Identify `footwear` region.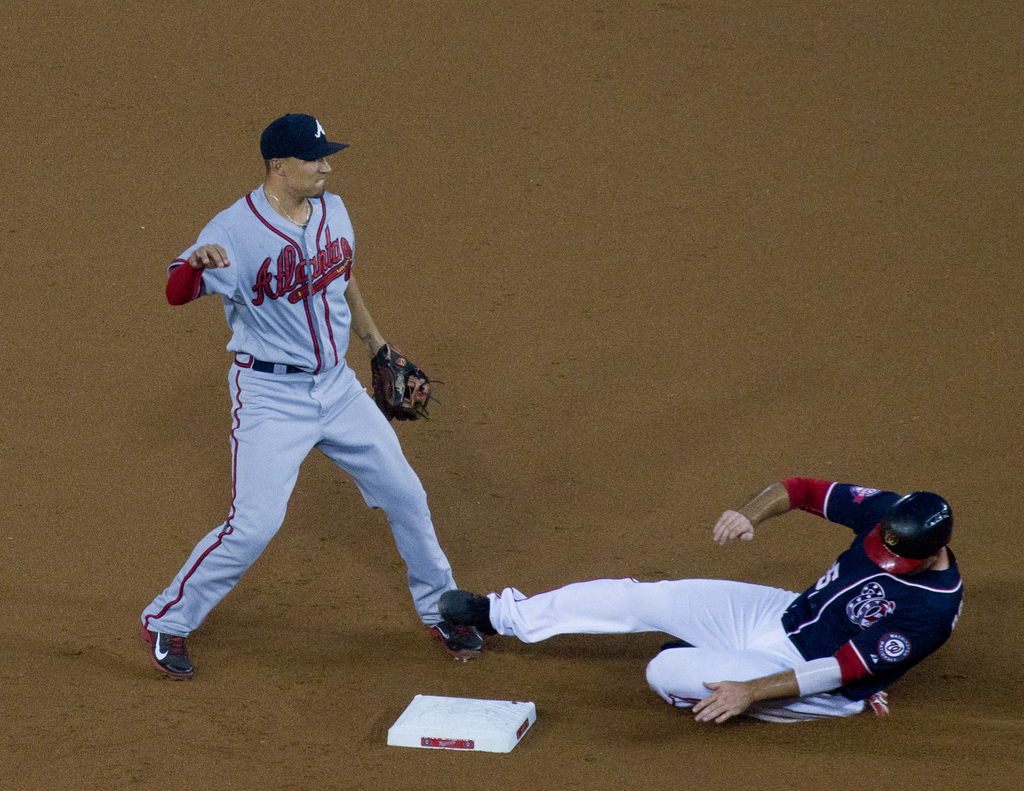
Region: <bbox>138, 625, 194, 678</bbox>.
